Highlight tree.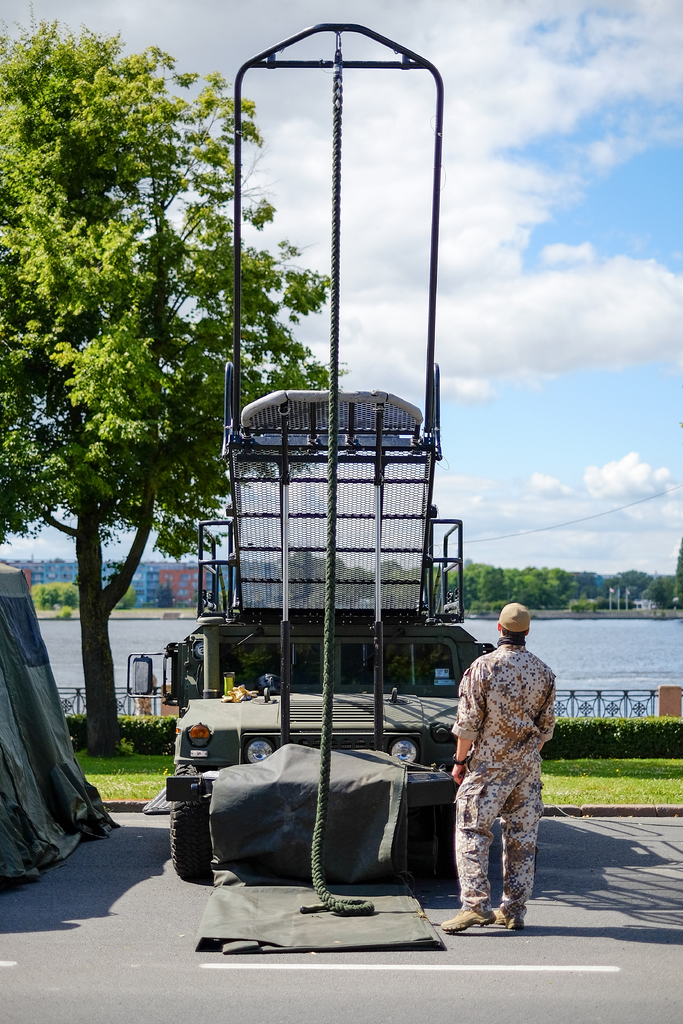
Highlighted region: {"x1": 0, "y1": 0, "x2": 348, "y2": 760}.
